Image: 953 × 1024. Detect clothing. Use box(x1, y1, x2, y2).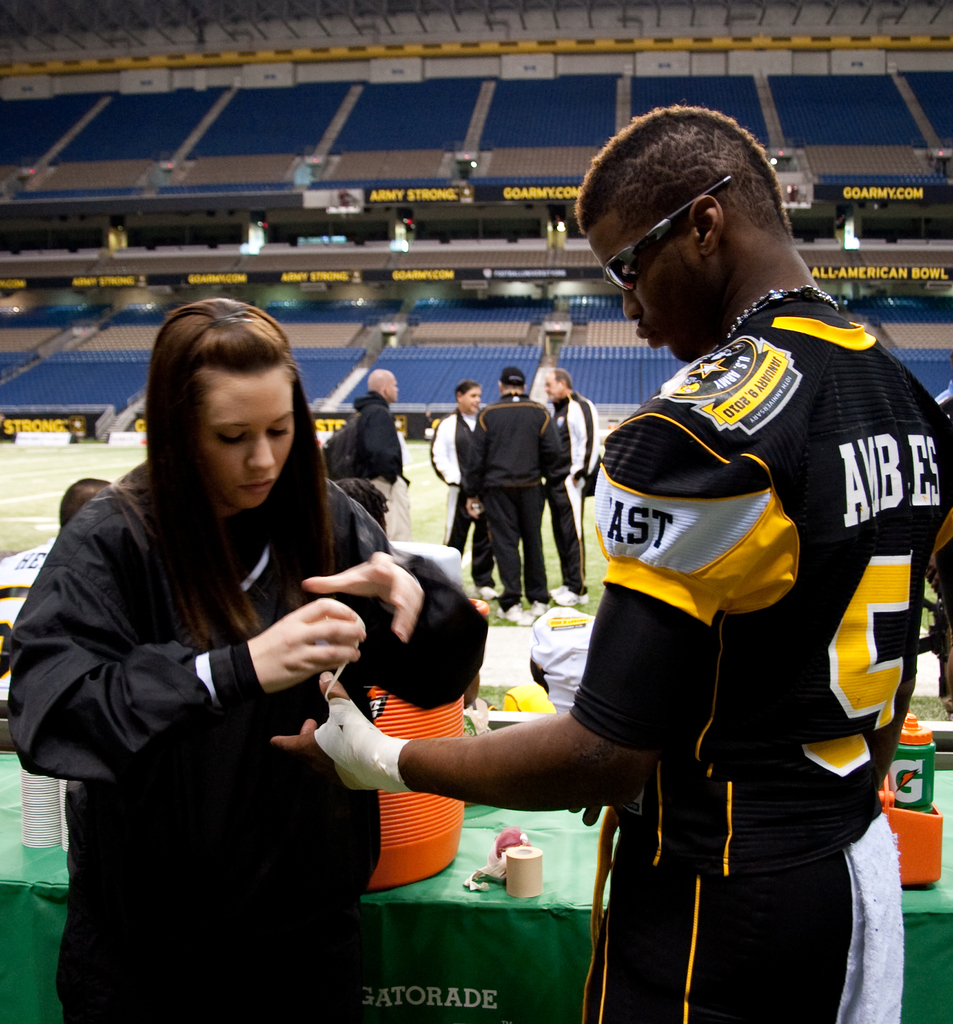
box(536, 394, 593, 572).
